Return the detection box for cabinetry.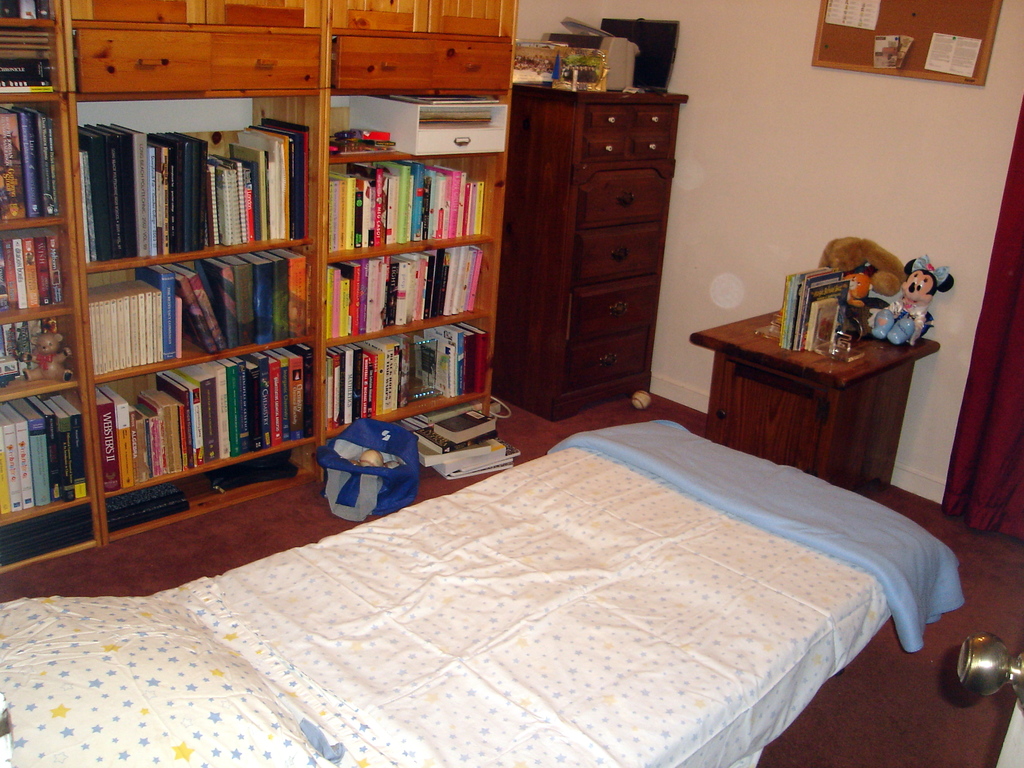
{"x1": 689, "y1": 305, "x2": 940, "y2": 504}.
